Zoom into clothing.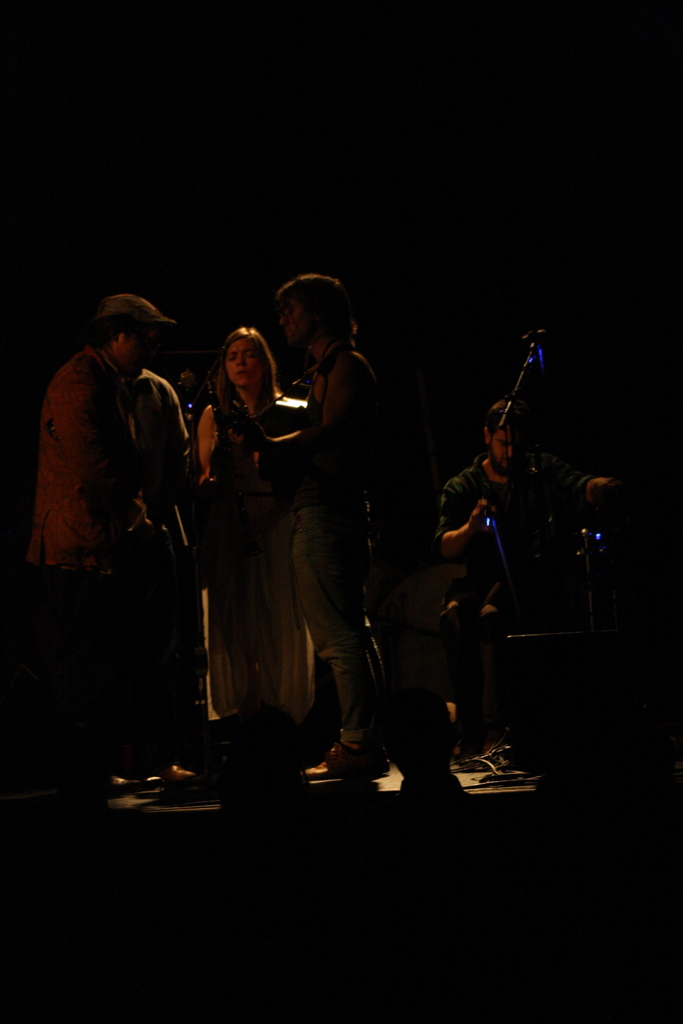
Zoom target: 206:392:315:723.
